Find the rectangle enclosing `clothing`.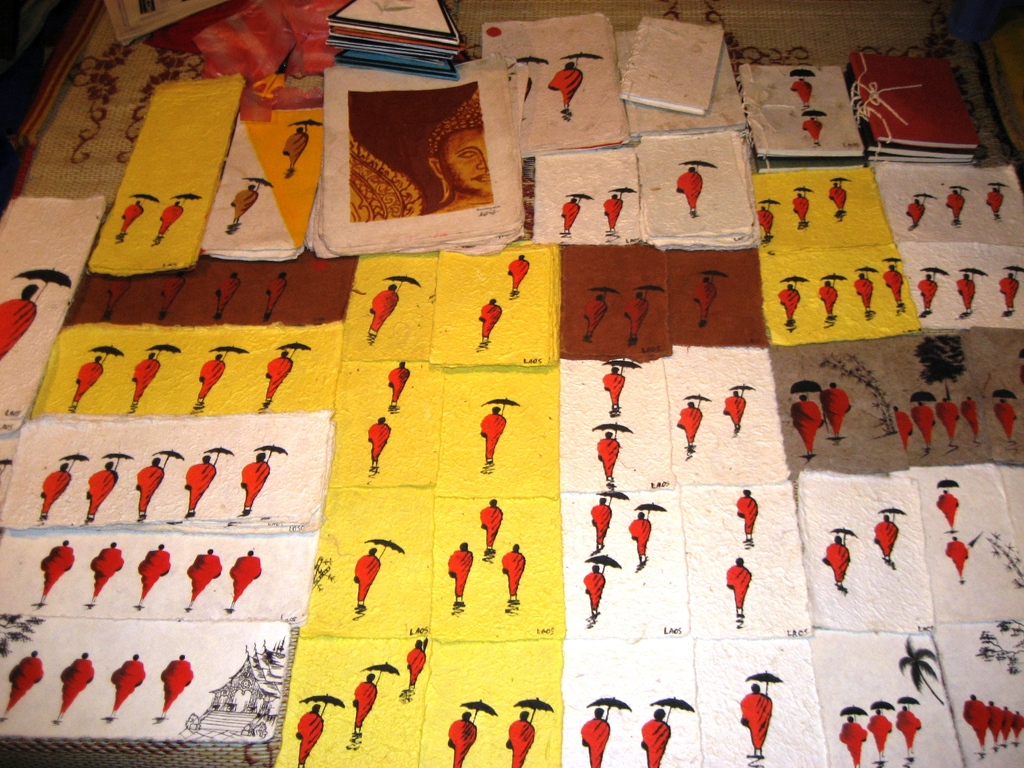
crop(229, 191, 261, 225).
